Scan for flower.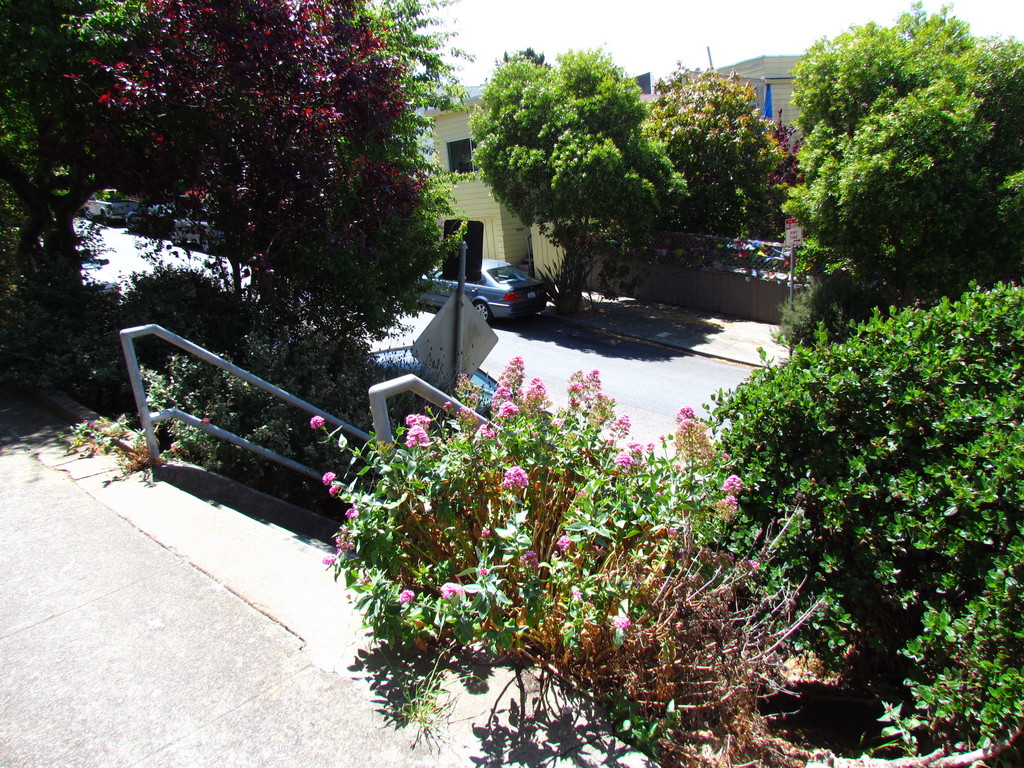
Scan result: region(84, 419, 91, 424).
